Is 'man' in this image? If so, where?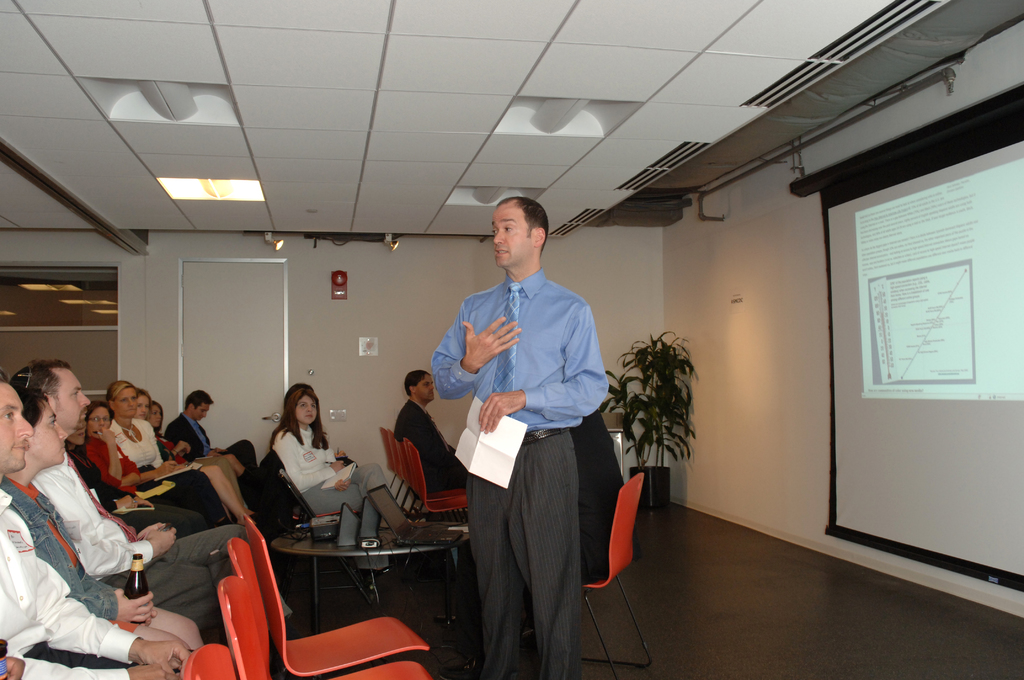
Yes, at <box>415,177,610,676</box>.
